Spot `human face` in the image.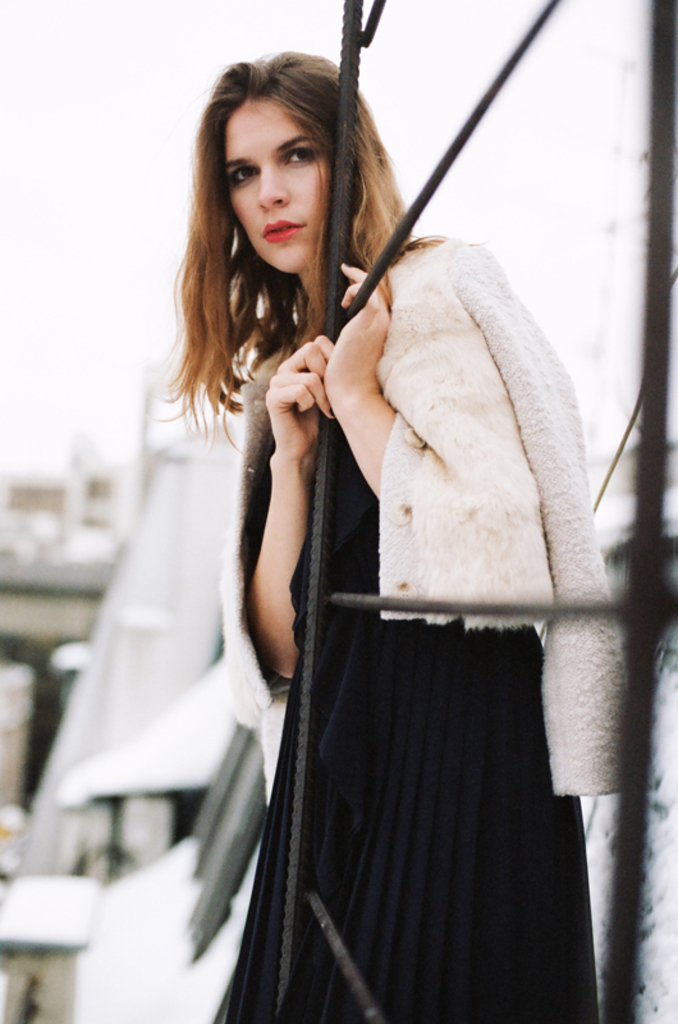
`human face` found at 223,101,340,275.
